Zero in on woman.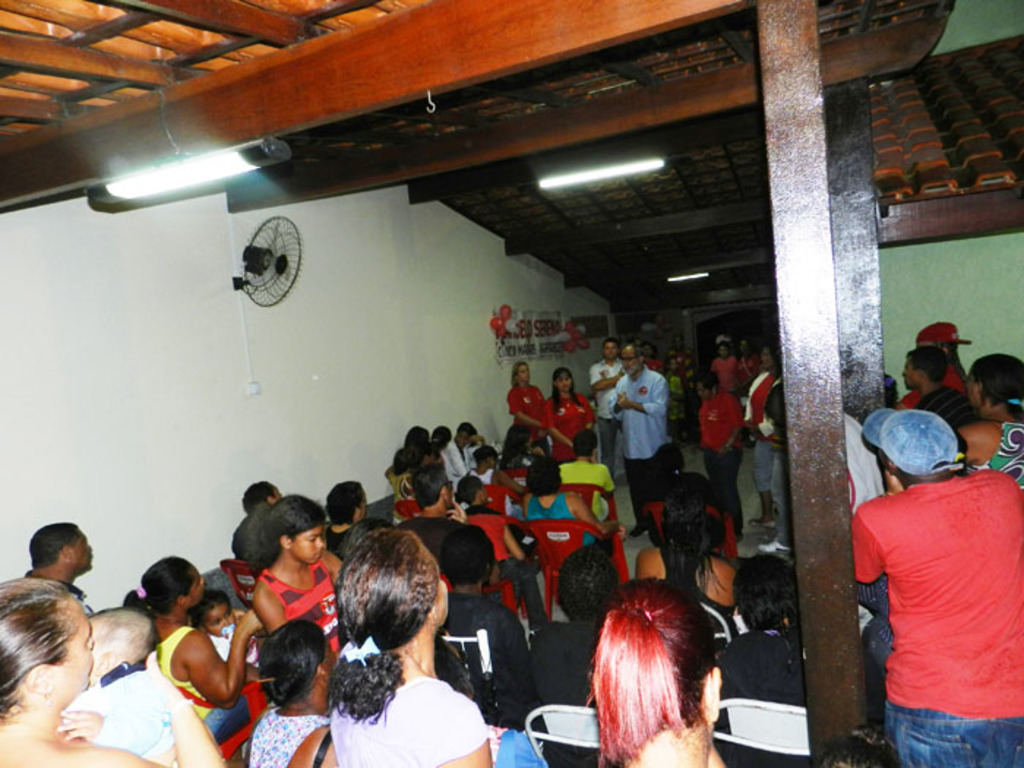
Zeroed in: (0, 573, 227, 767).
